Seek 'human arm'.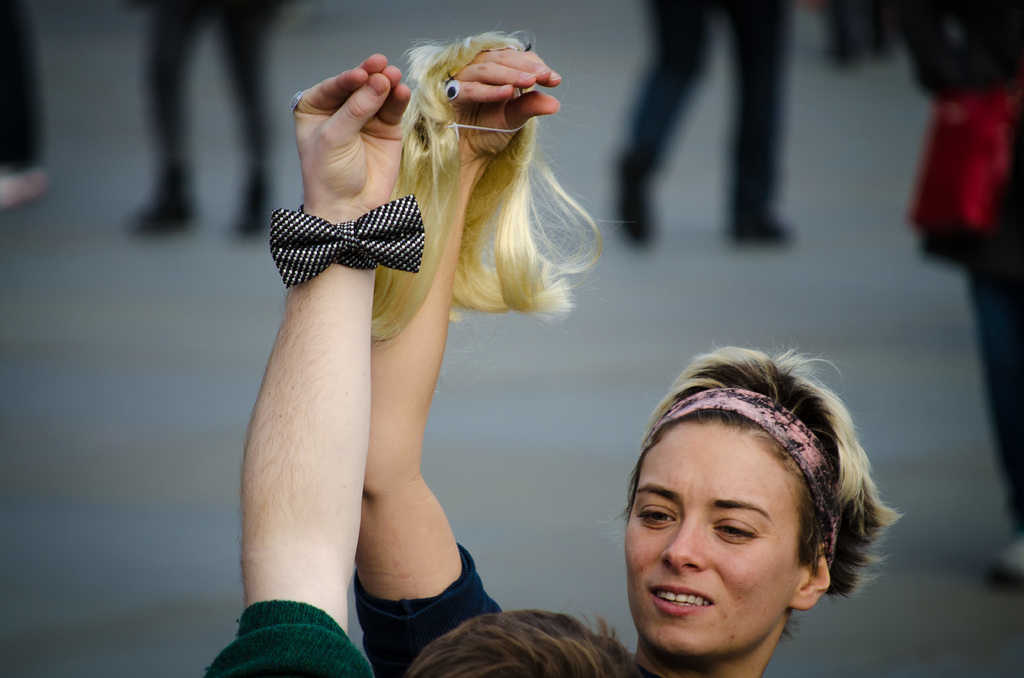
bbox=[348, 29, 528, 677].
